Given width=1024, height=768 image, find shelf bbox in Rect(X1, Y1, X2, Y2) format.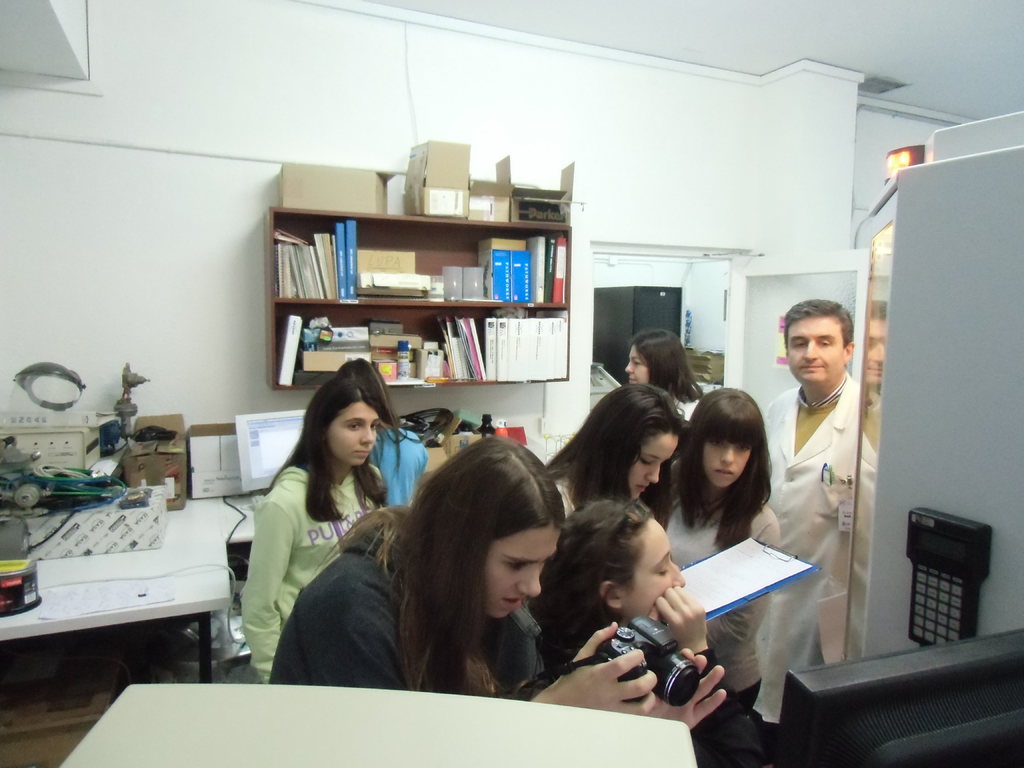
Rect(268, 220, 571, 395).
